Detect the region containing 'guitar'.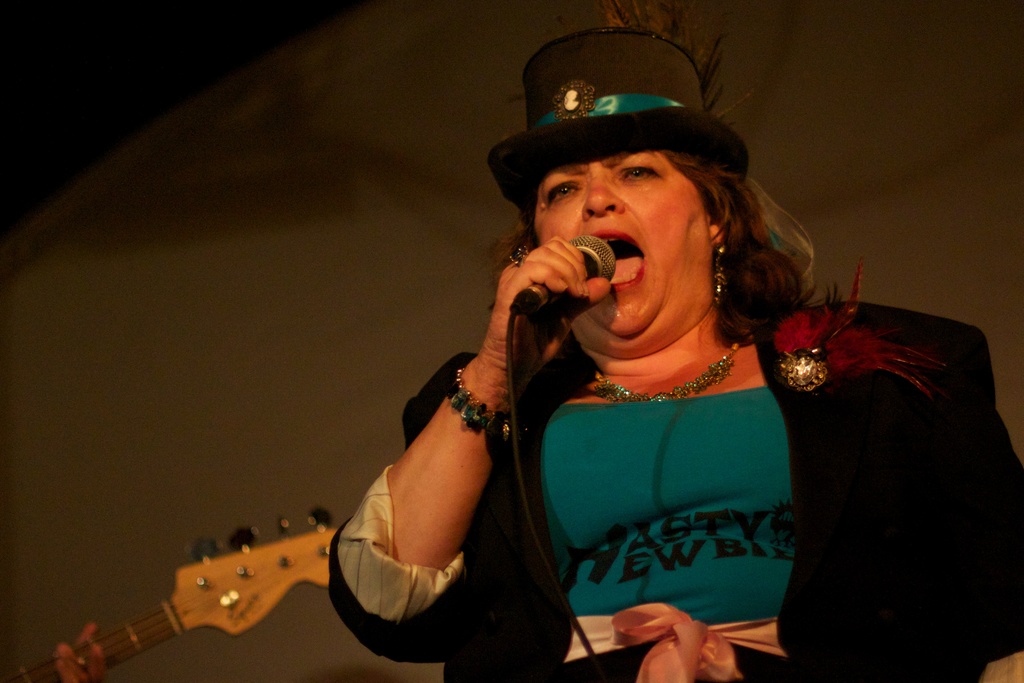
region(55, 500, 355, 672).
